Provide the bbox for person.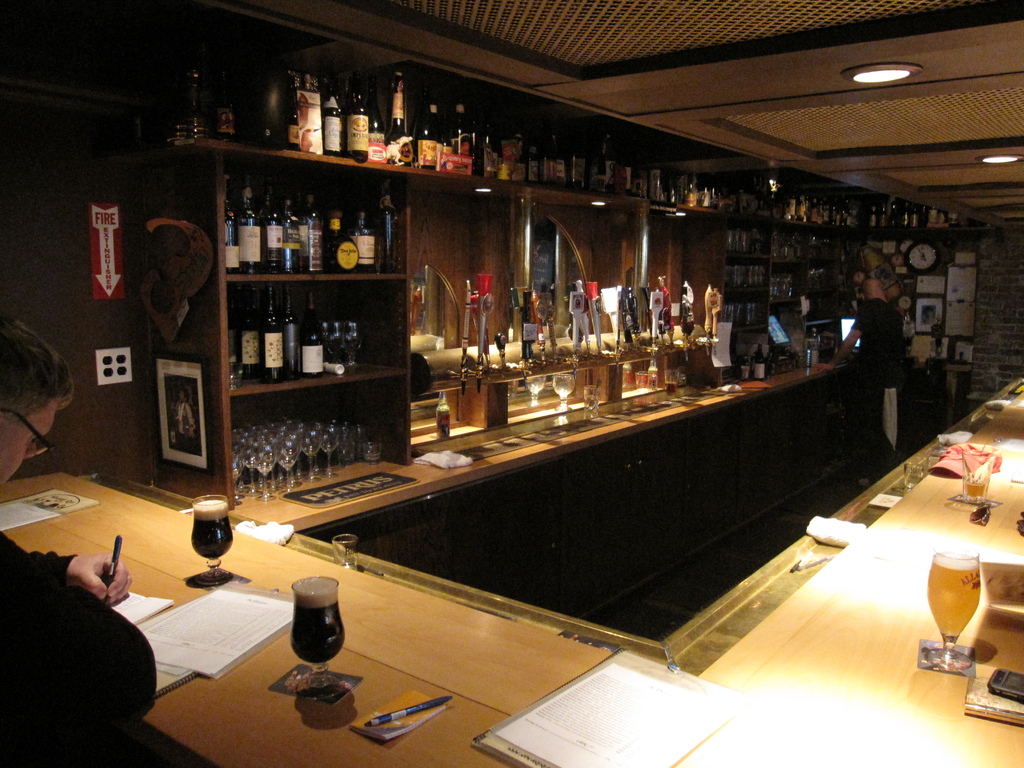
crop(0, 314, 162, 765).
